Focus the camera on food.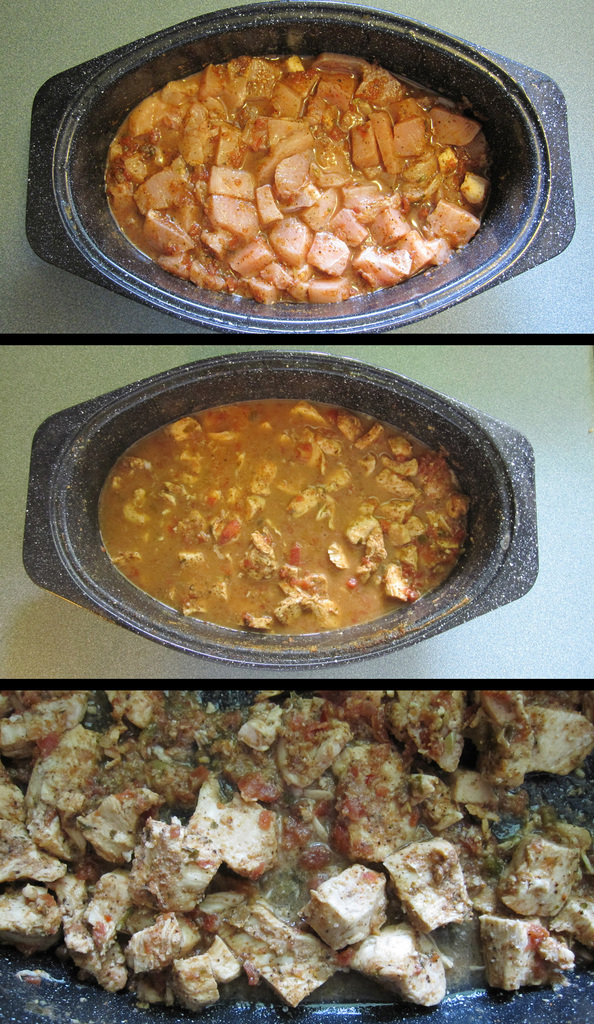
Focus region: {"left": 97, "top": 401, "right": 470, "bottom": 631}.
